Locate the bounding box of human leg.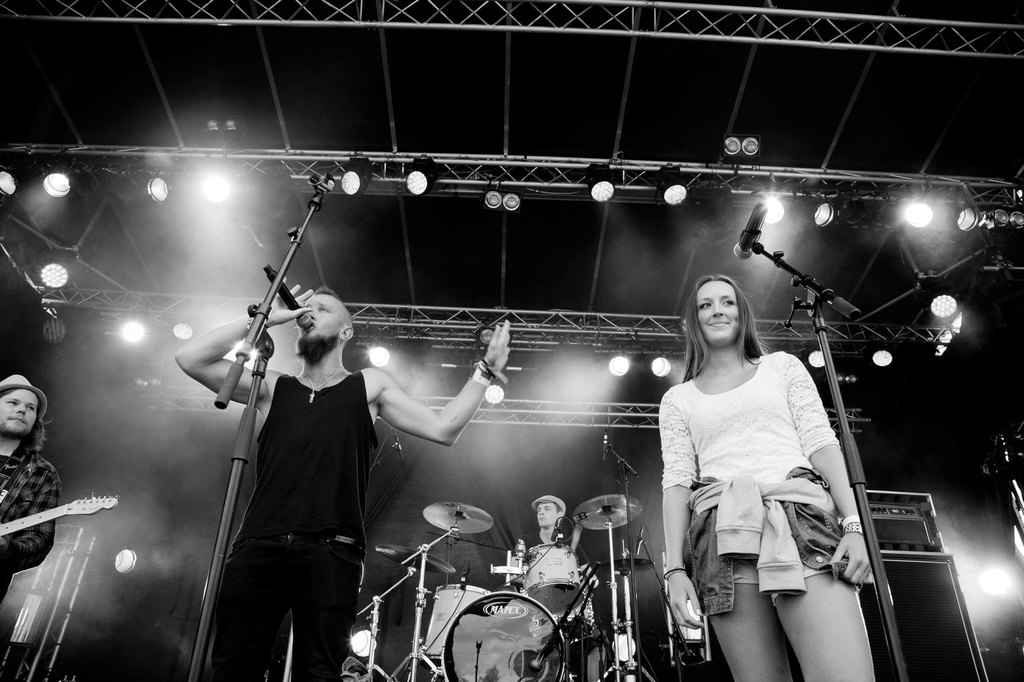
Bounding box: (x1=294, y1=526, x2=370, y2=681).
